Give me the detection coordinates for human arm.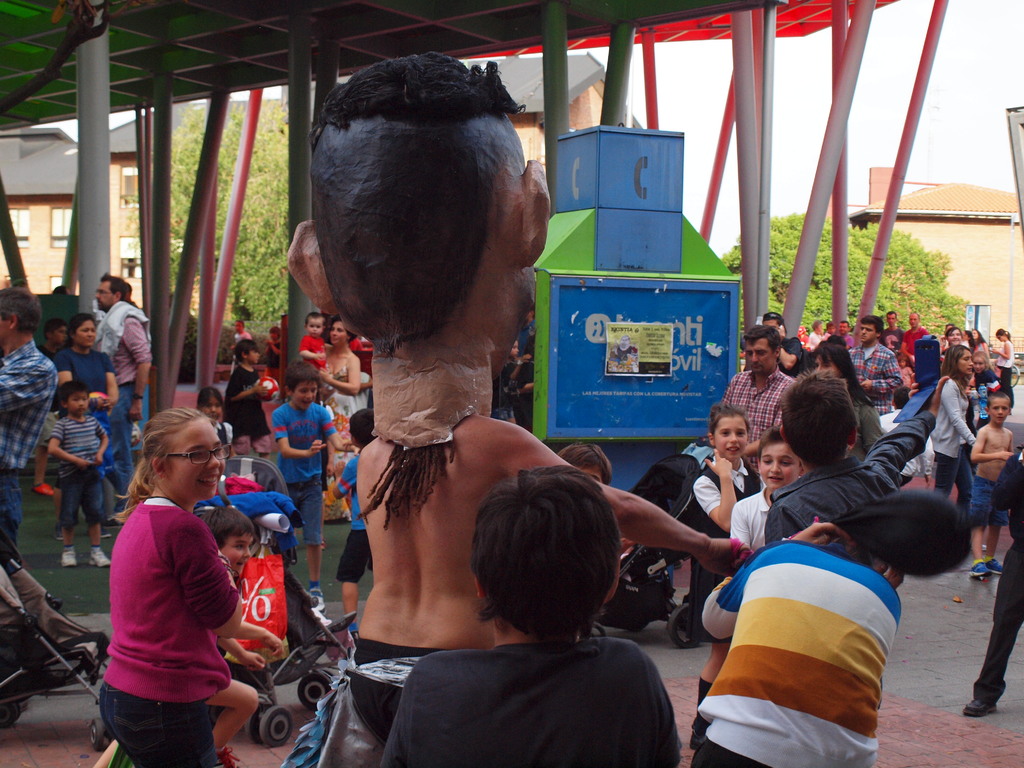
[x1=269, y1=342, x2=280, y2=362].
